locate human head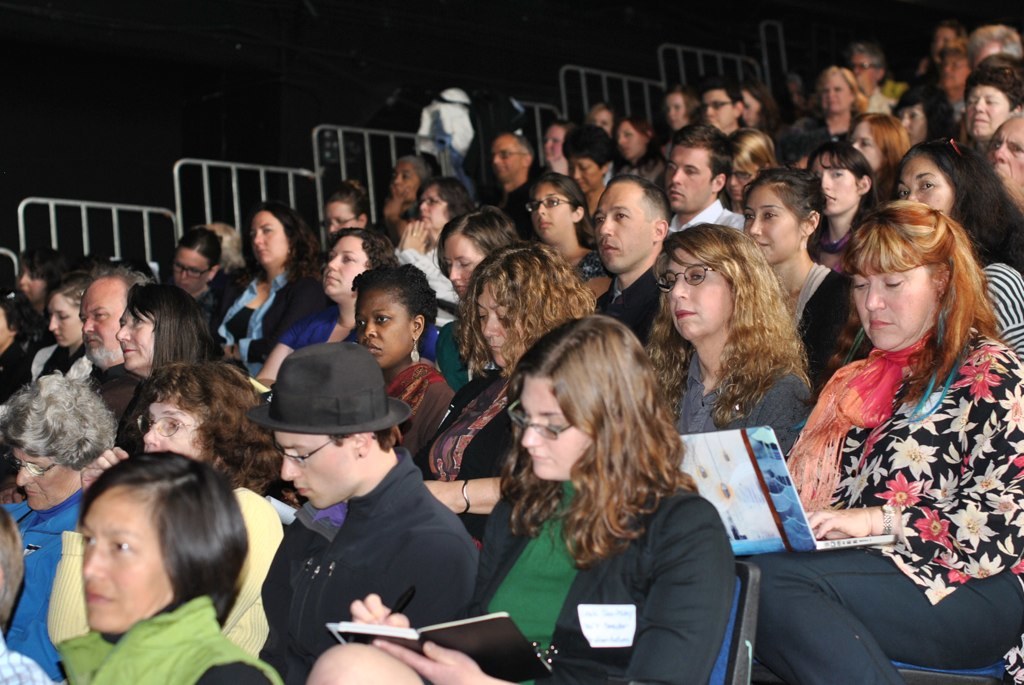
[849, 113, 908, 172]
